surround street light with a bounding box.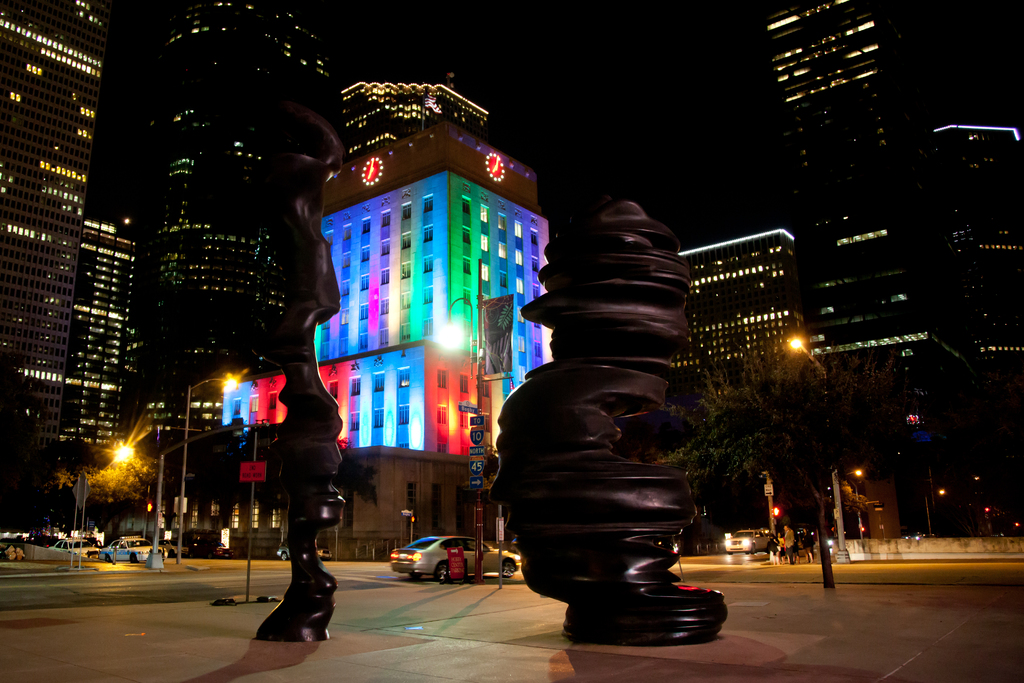
[180, 372, 245, 568].
